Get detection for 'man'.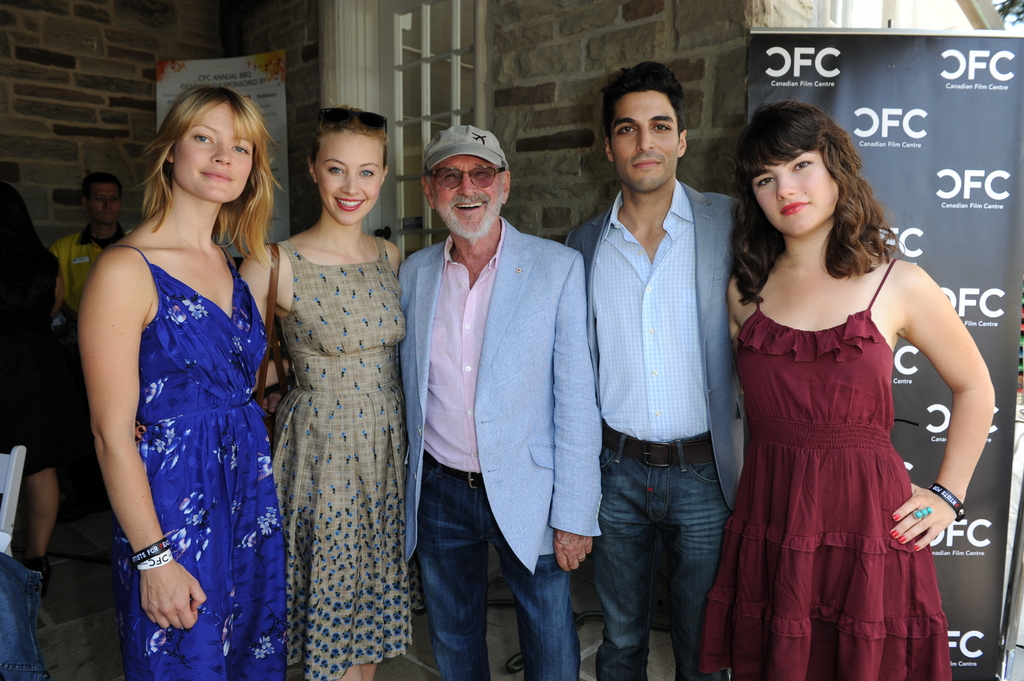
Detection: Rect(562, 58, 744, 680).
